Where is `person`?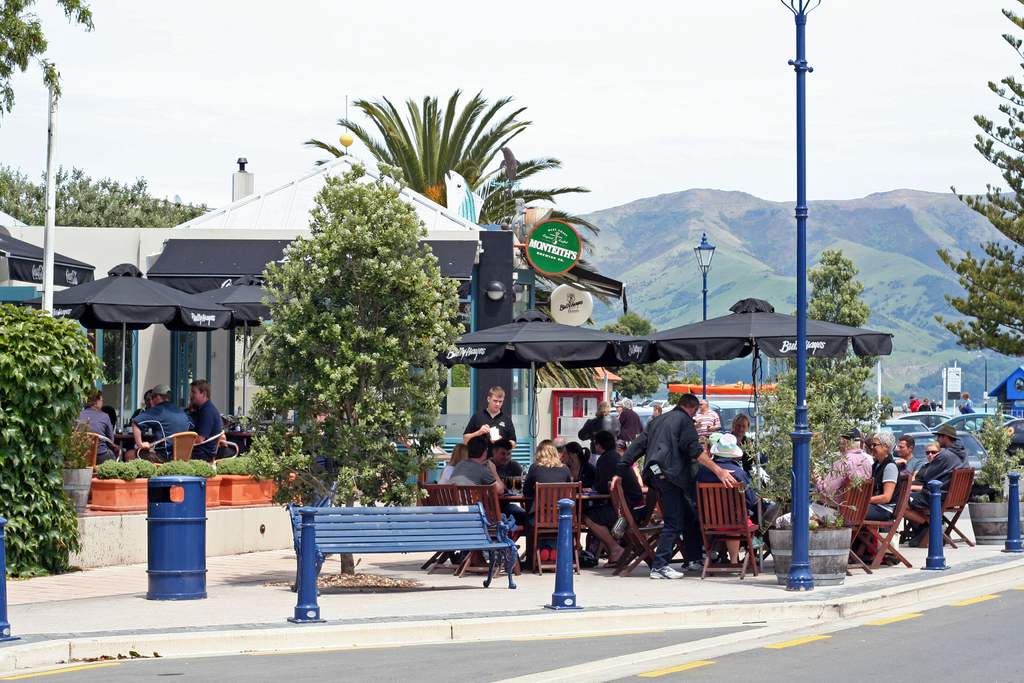
Rect(172, 378, 238, 454).
